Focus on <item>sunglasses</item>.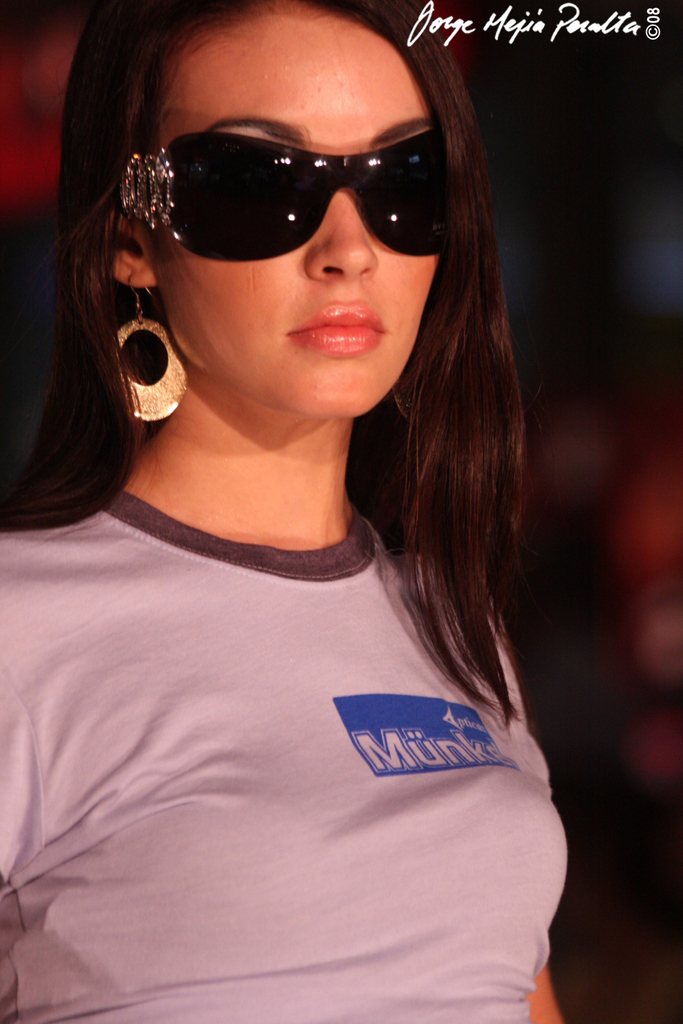
Focused at locate(122, 116, 449, 266).
